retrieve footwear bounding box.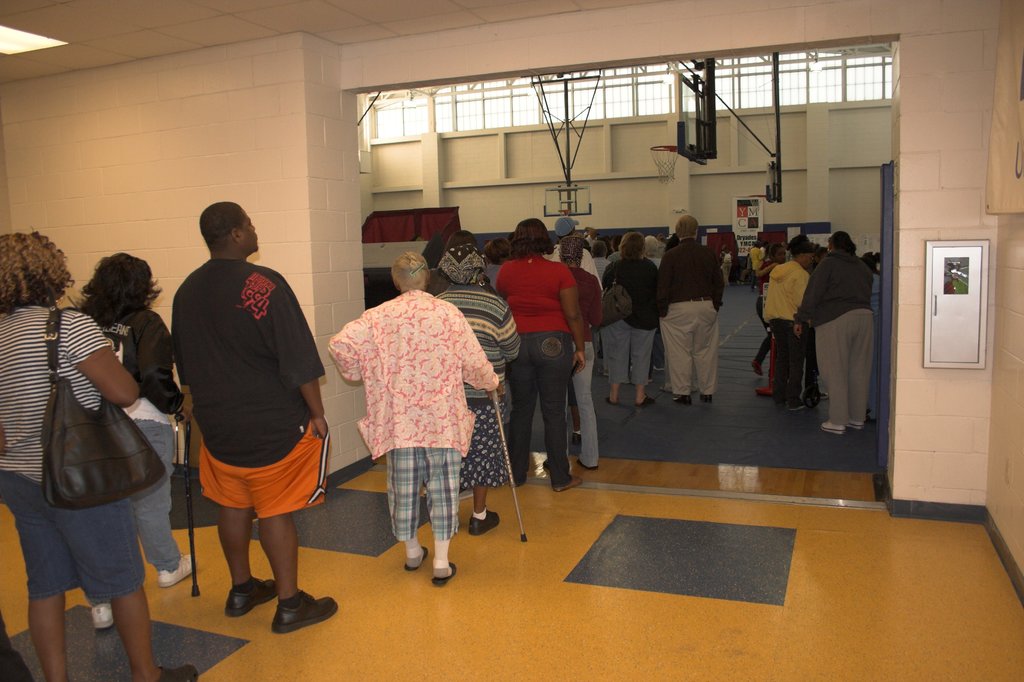
Bounding box: <bbox>152, 661, 202, 681</bbox>.
